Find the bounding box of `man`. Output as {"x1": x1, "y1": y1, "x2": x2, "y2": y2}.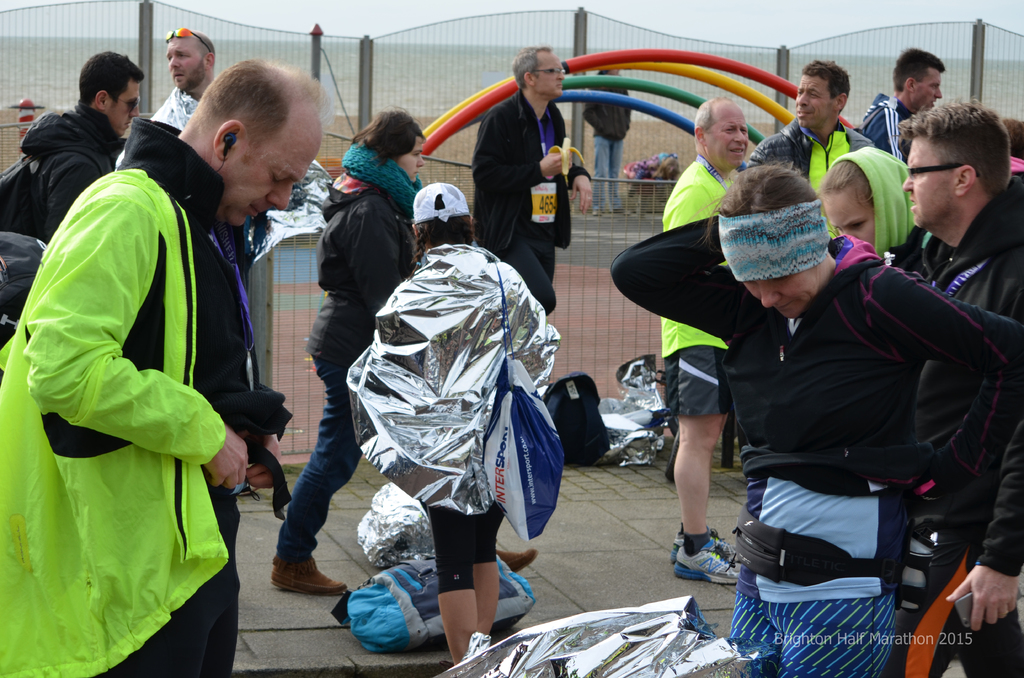
{"x1": 895, "y1": 86, "x2": 1023, "y2": 330}.
